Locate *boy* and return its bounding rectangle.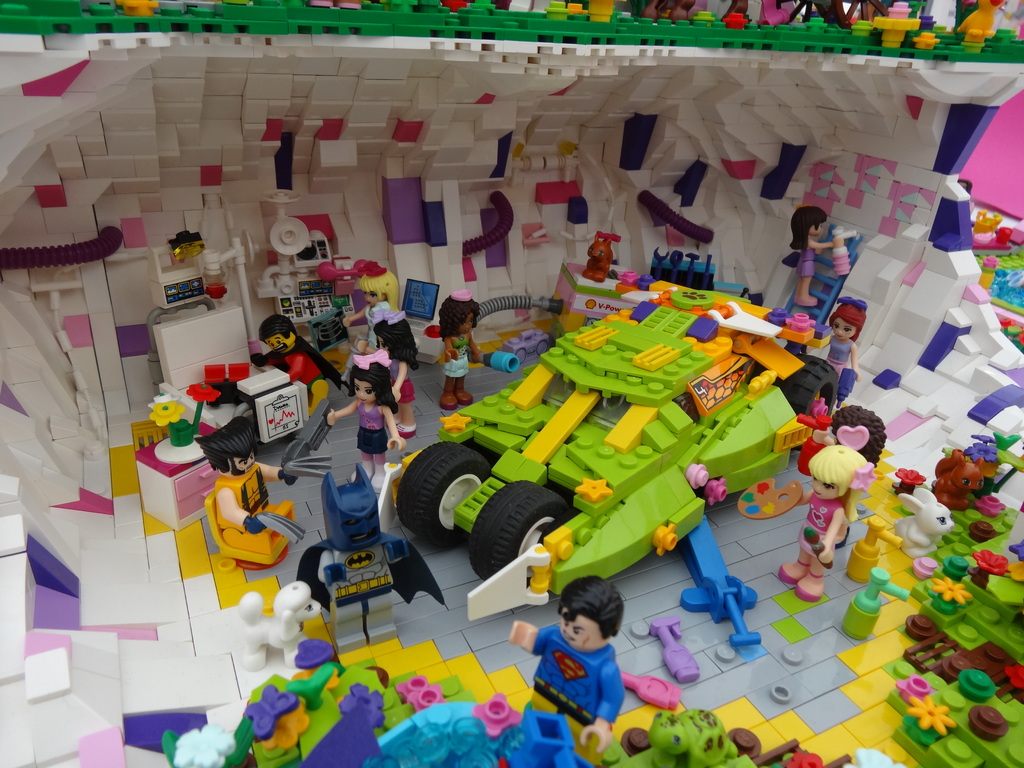
[508,575,628,767].
